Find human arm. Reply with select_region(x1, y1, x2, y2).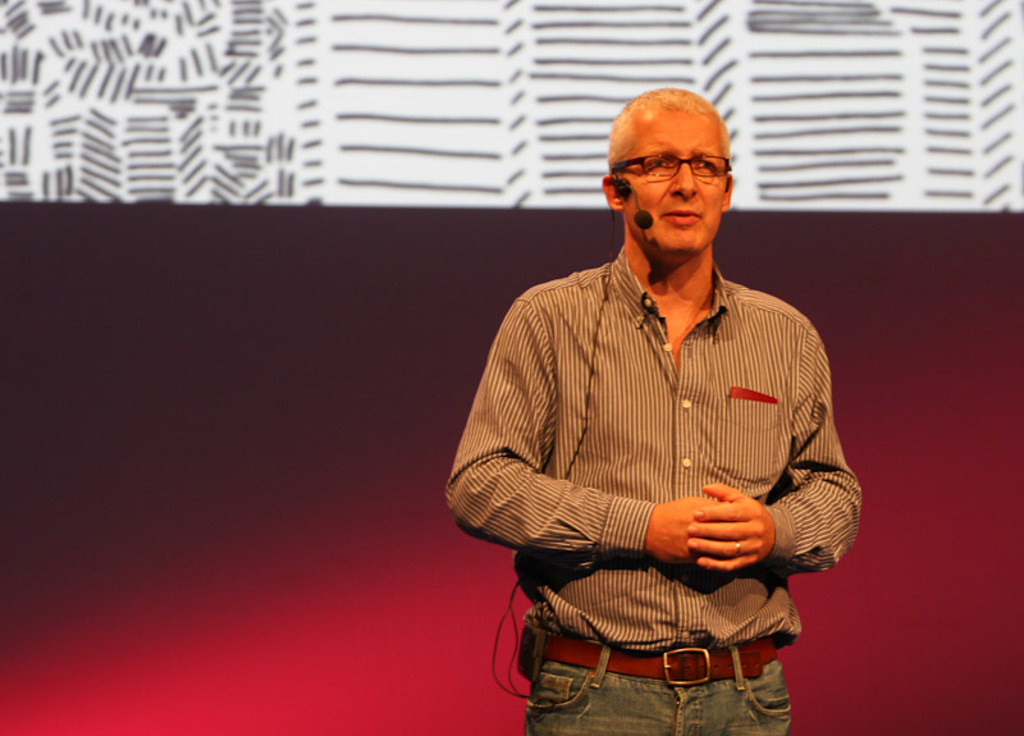
select_region(678, 292, 860, 586).
